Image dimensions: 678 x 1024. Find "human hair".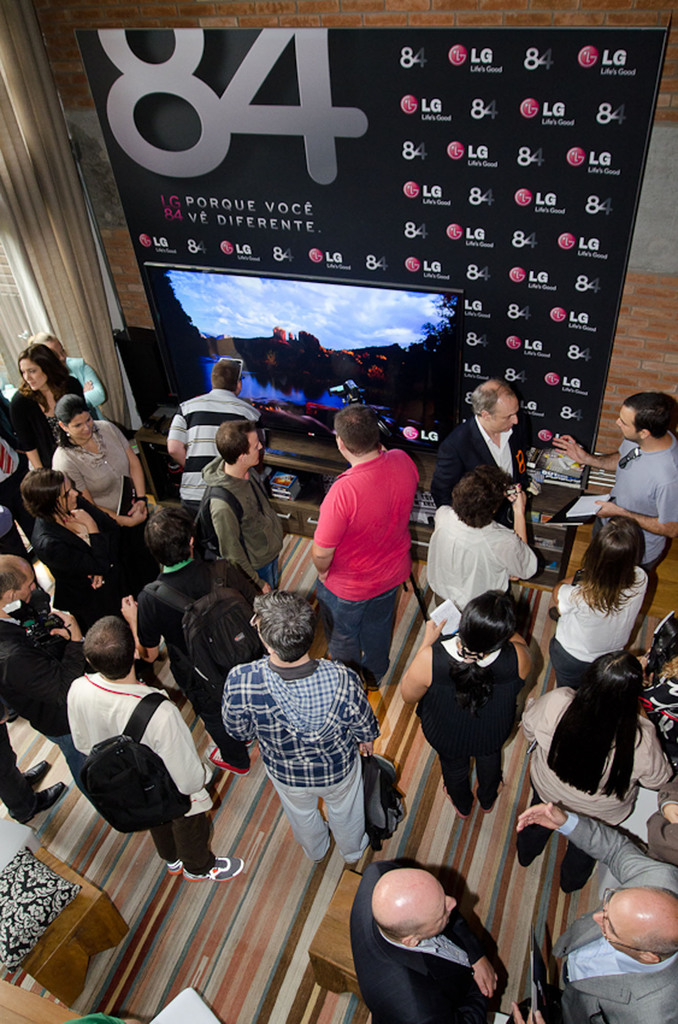
box=[336, 404, 379, 456].
